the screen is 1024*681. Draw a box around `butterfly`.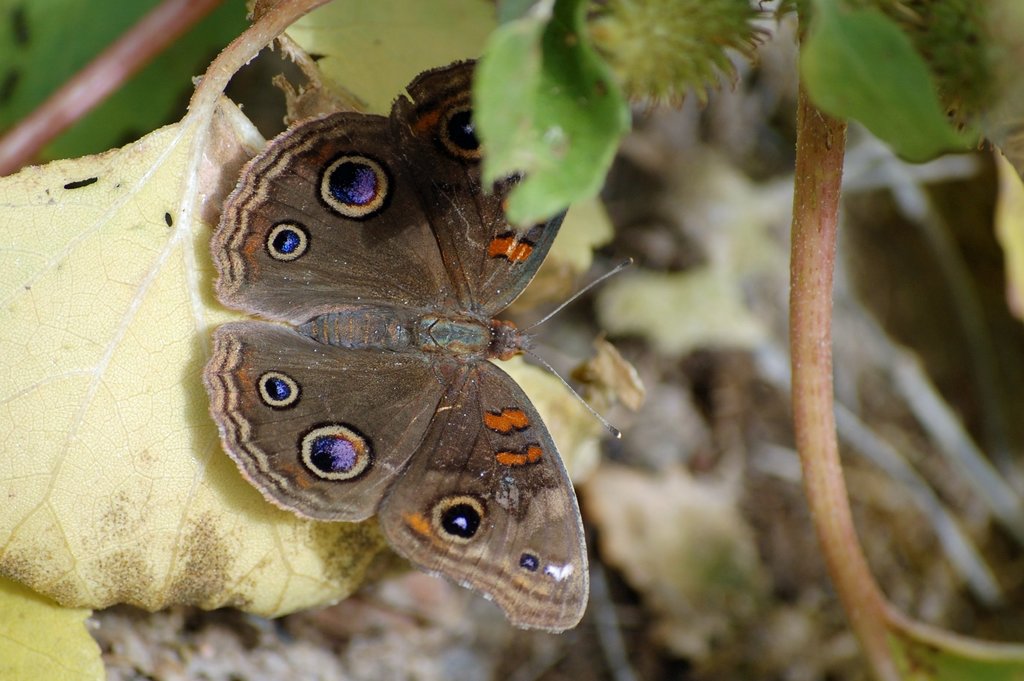
(x1=166, y1=56, x2=676, y2=645).
